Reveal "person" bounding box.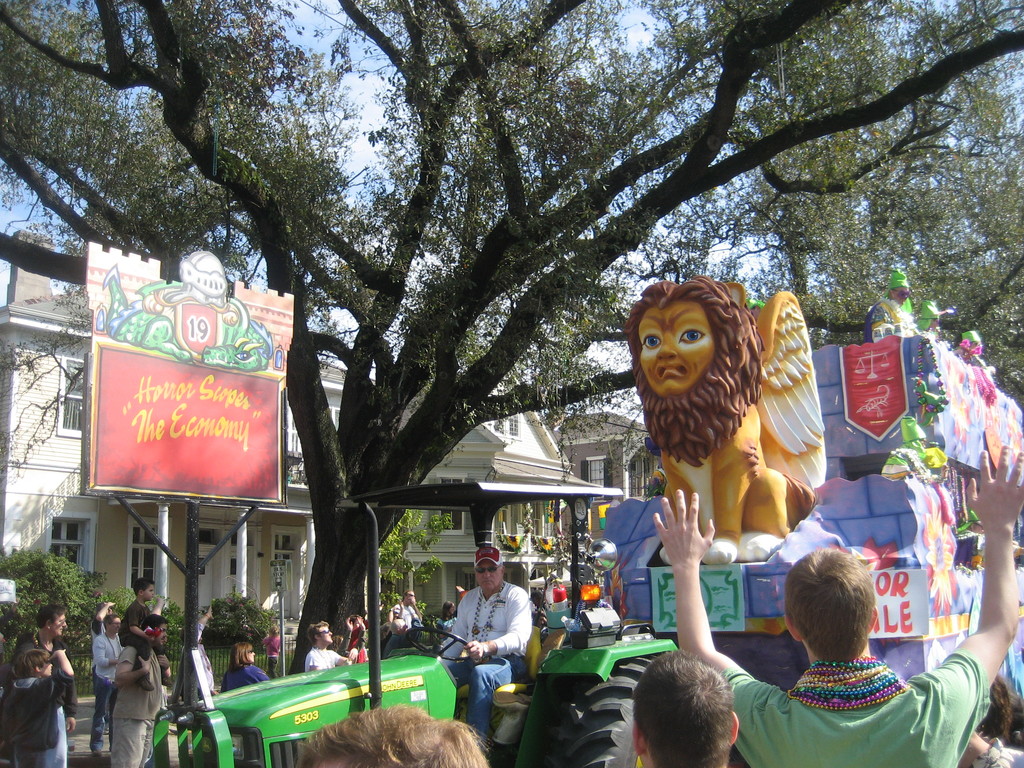
Revealed: [left=392, top=594, right=411, bottom=630].
